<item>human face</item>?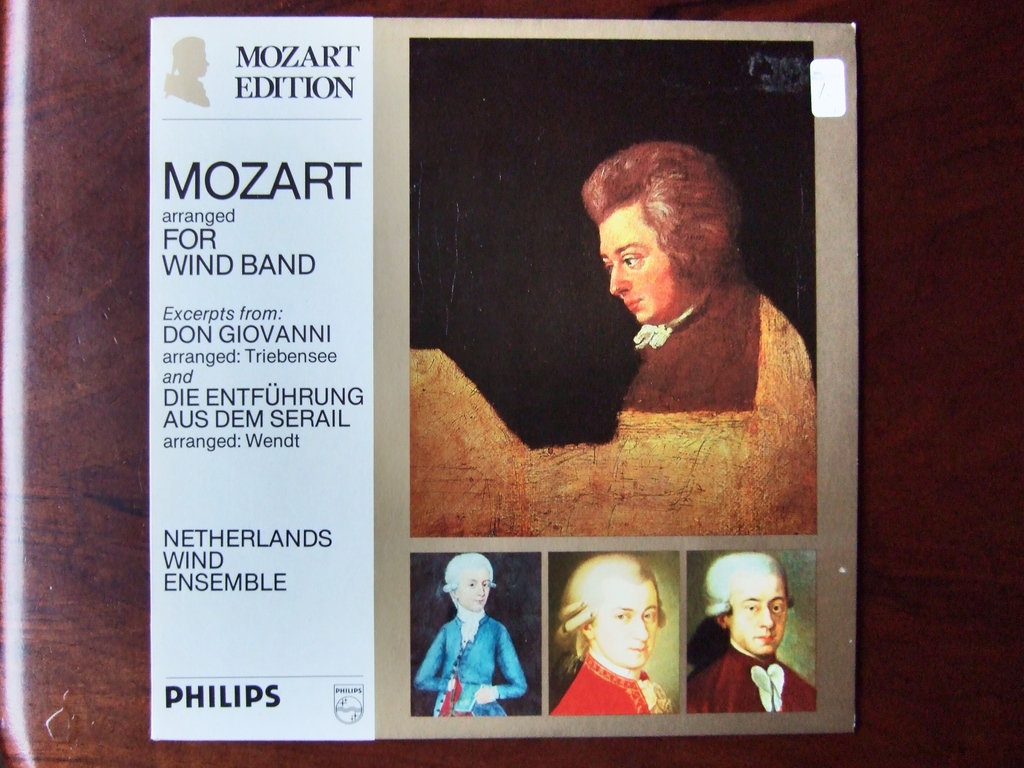
(597, 583, 662, 670)
